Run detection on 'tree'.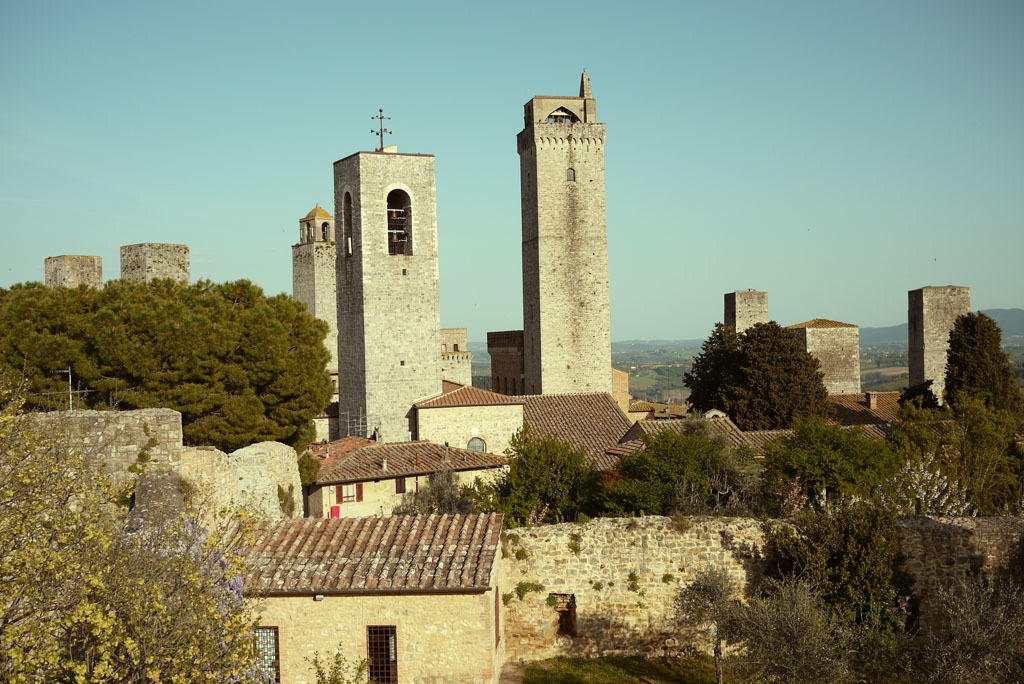
Result: {"left": 0, "top": 270, "right": 337, "bottom": 458}.
